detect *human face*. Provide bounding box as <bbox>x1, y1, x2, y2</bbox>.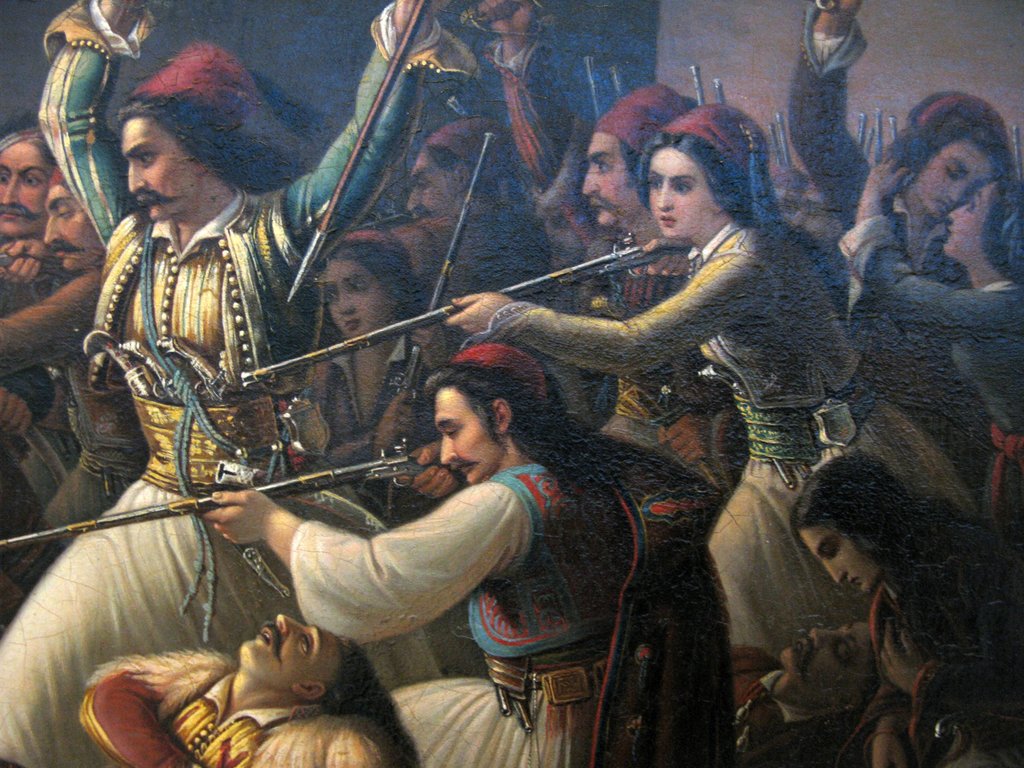
<bbox>317, 260, 396, 339</bbox>.
